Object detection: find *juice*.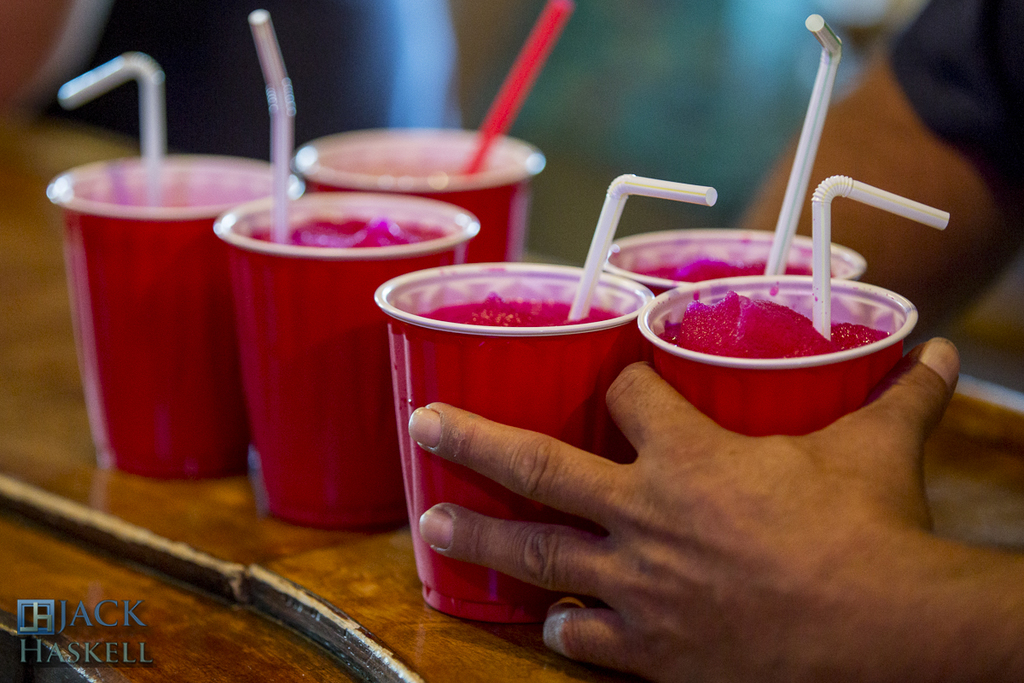
[382, 263, 655, 562].
